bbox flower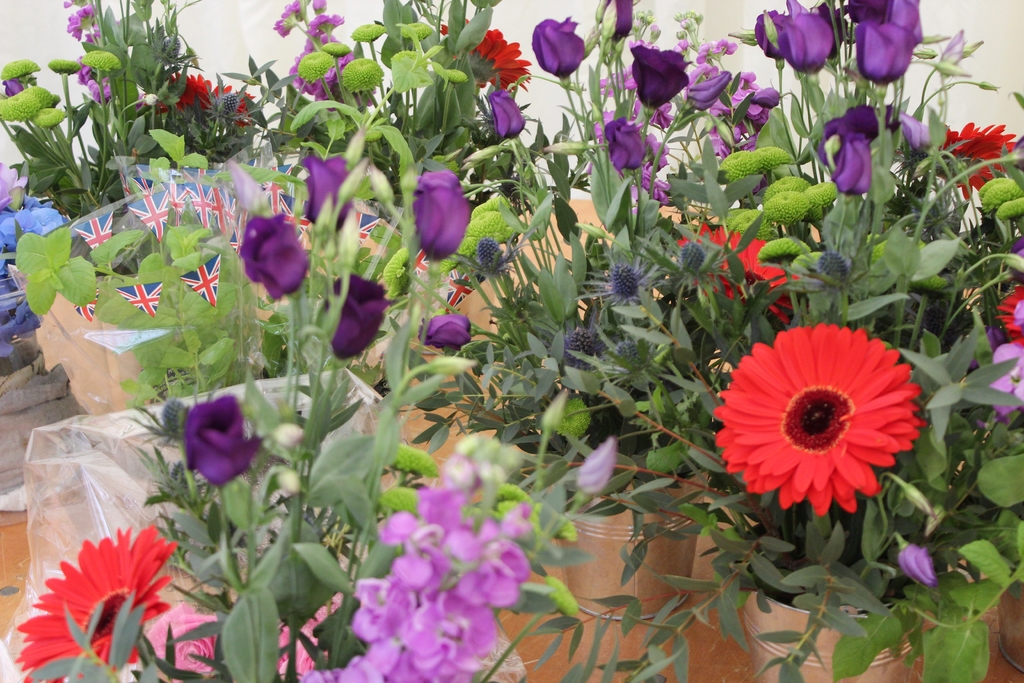
select_region(183, 394, 269, 487)
